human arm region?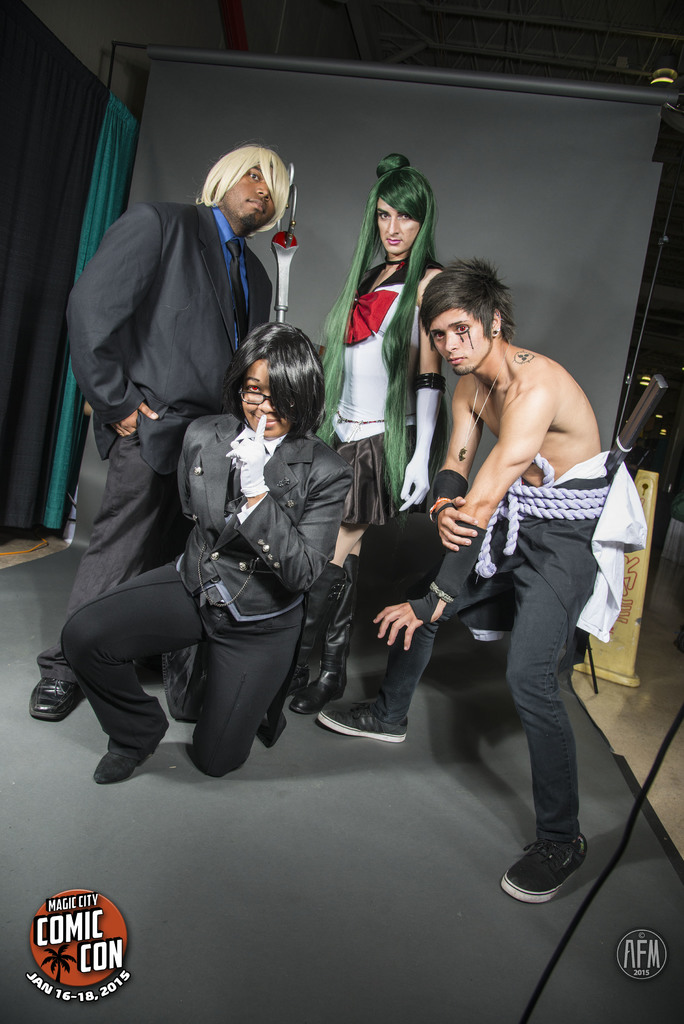
<box>65,196,163,442</box>
